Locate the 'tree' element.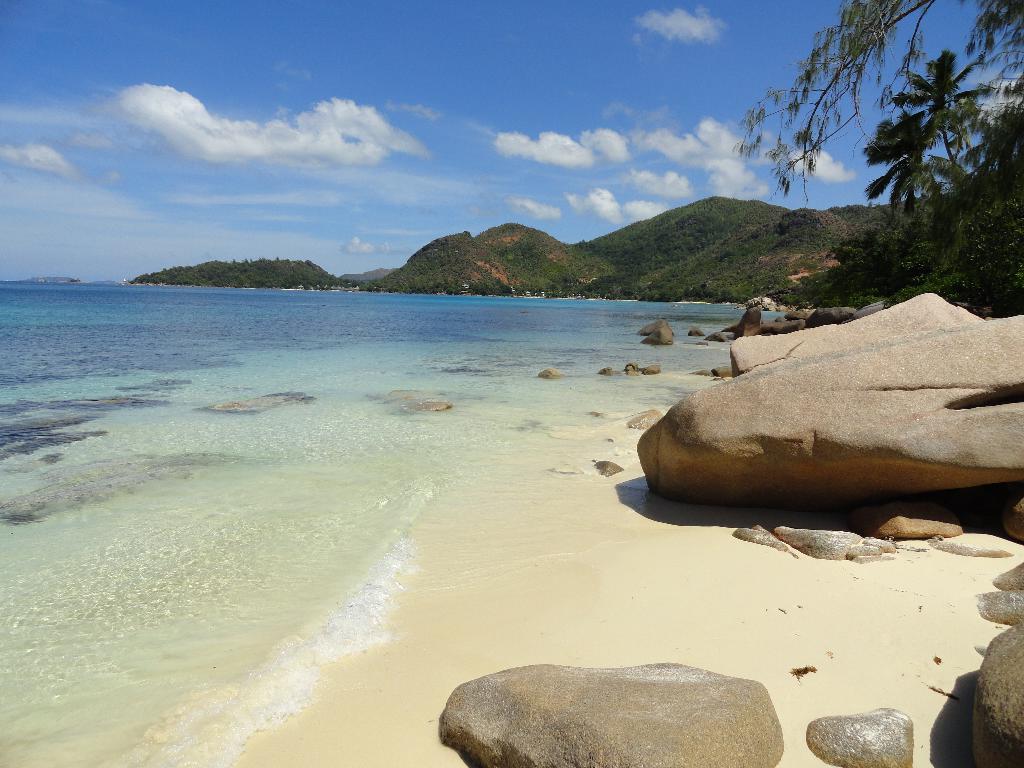
Element bbox: (275, 253, 280, 259).
